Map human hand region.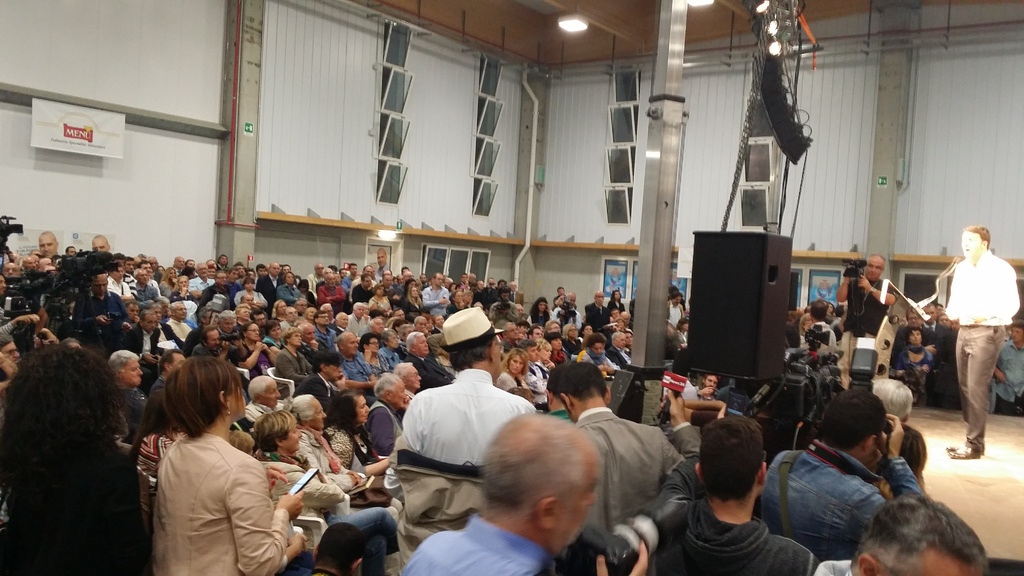
Mapped to rect(94, 313, 111, 326).
